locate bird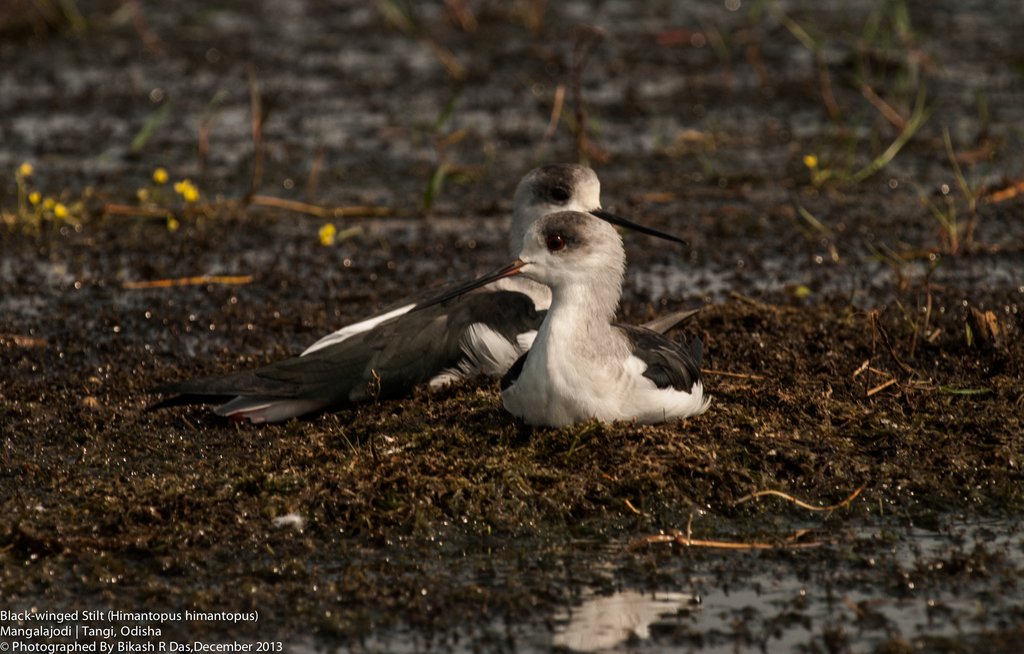
Rect(427, 204, 716, 439)
